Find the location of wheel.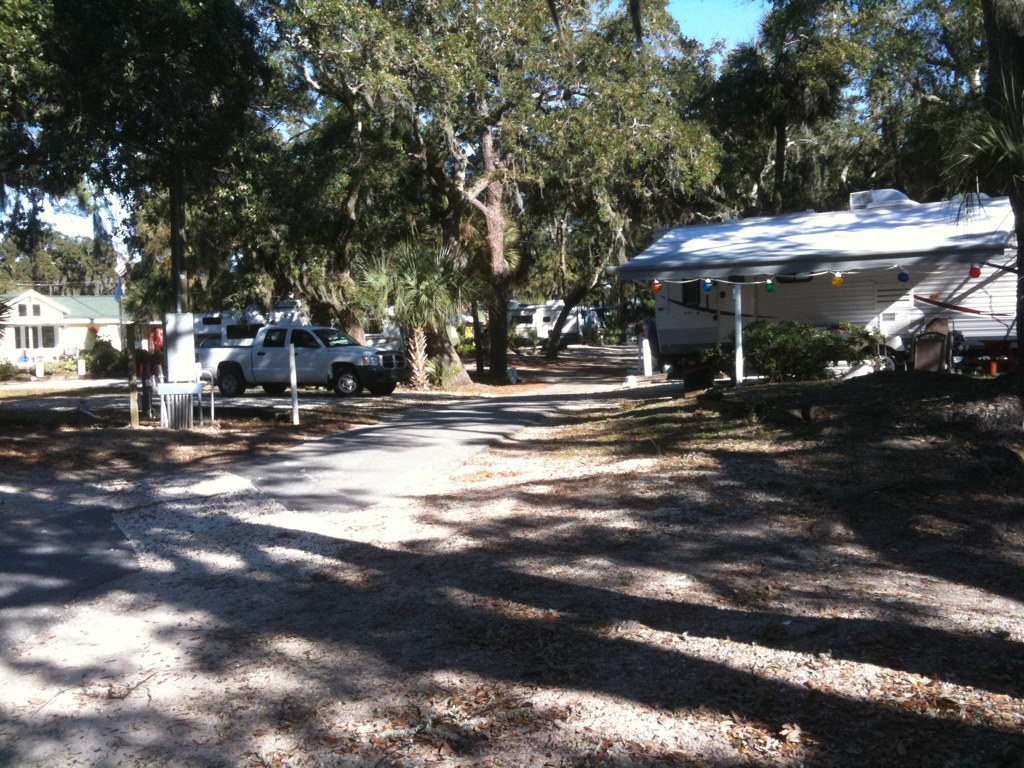
Location: {"x1": 261, "y1": 378, "x2": 282, "y2": 397}.
